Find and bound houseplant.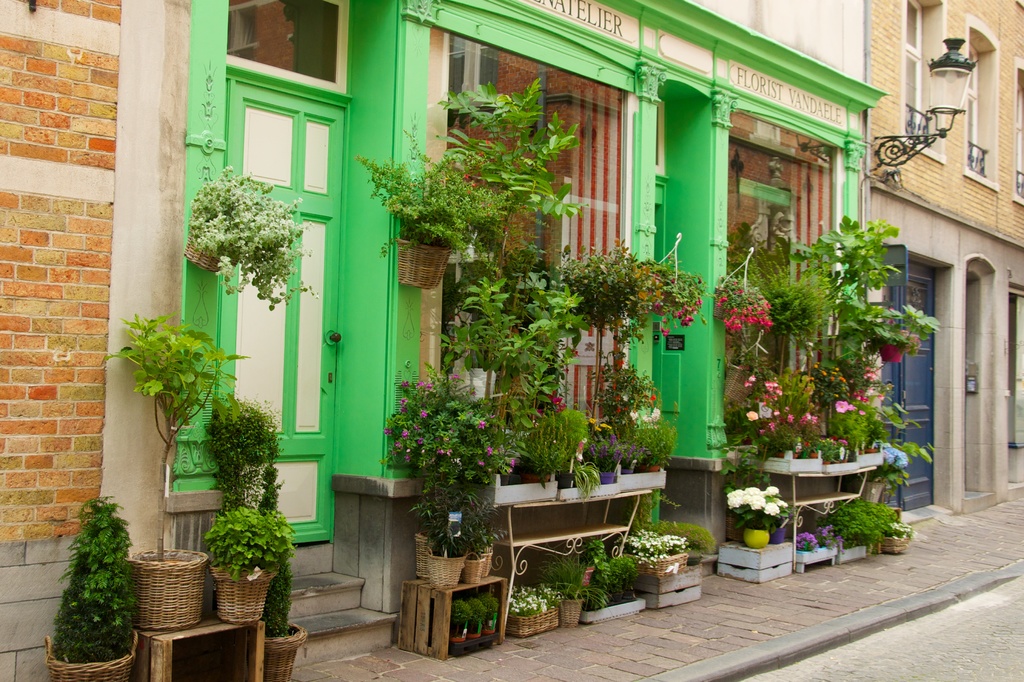
Bound: l=43, t=488, r=139, b=681.
